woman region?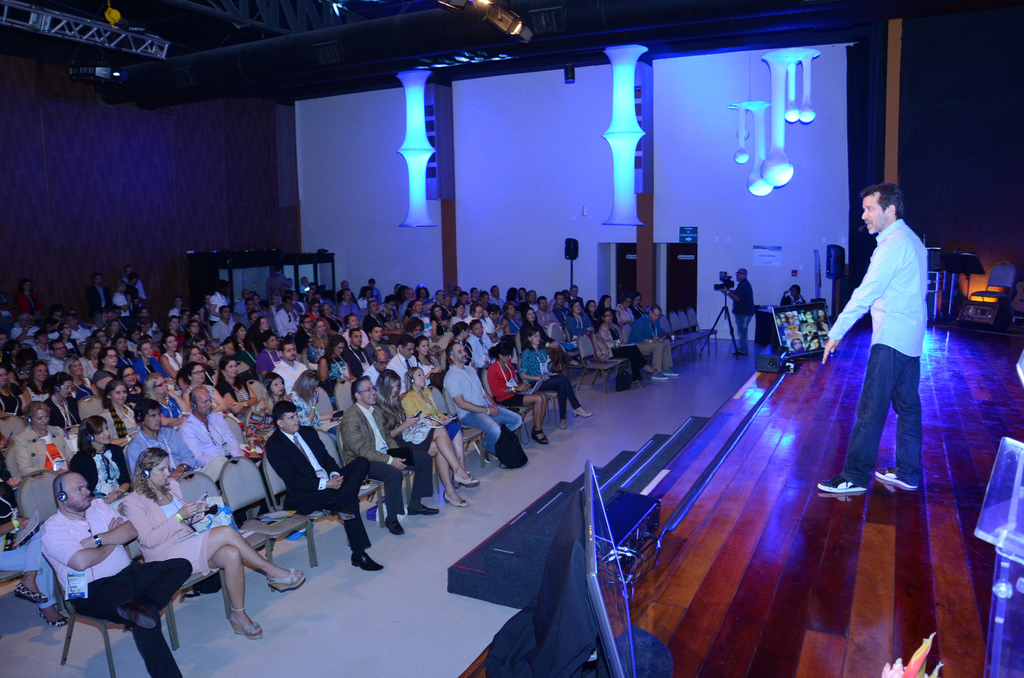
box(484, 341, 562, 444)
